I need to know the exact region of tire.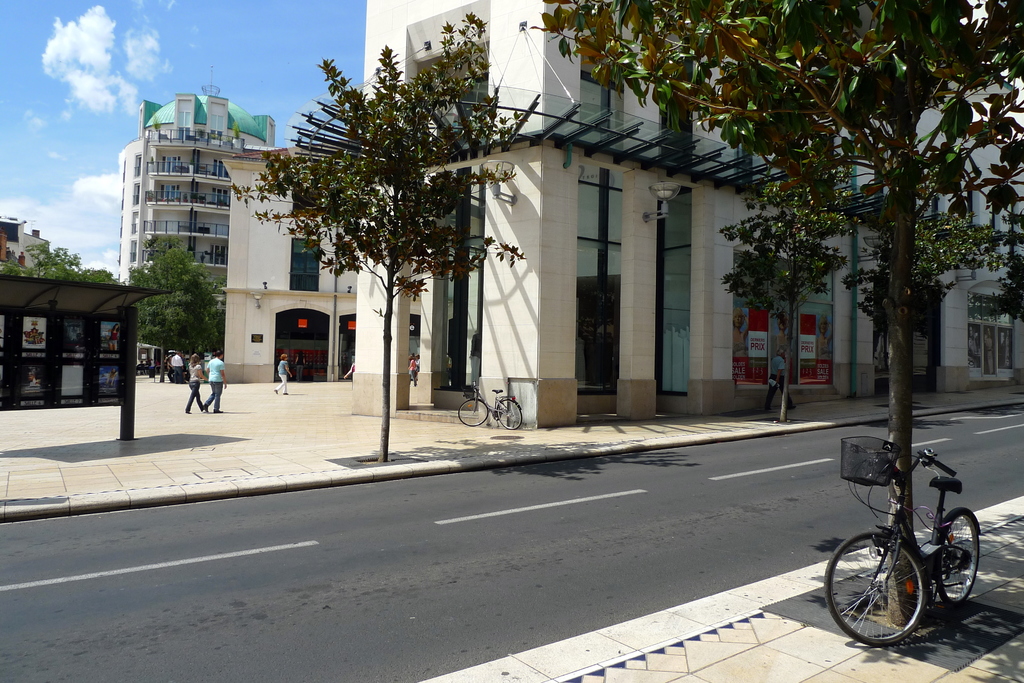
Region: (494, 394, 524, 428).
